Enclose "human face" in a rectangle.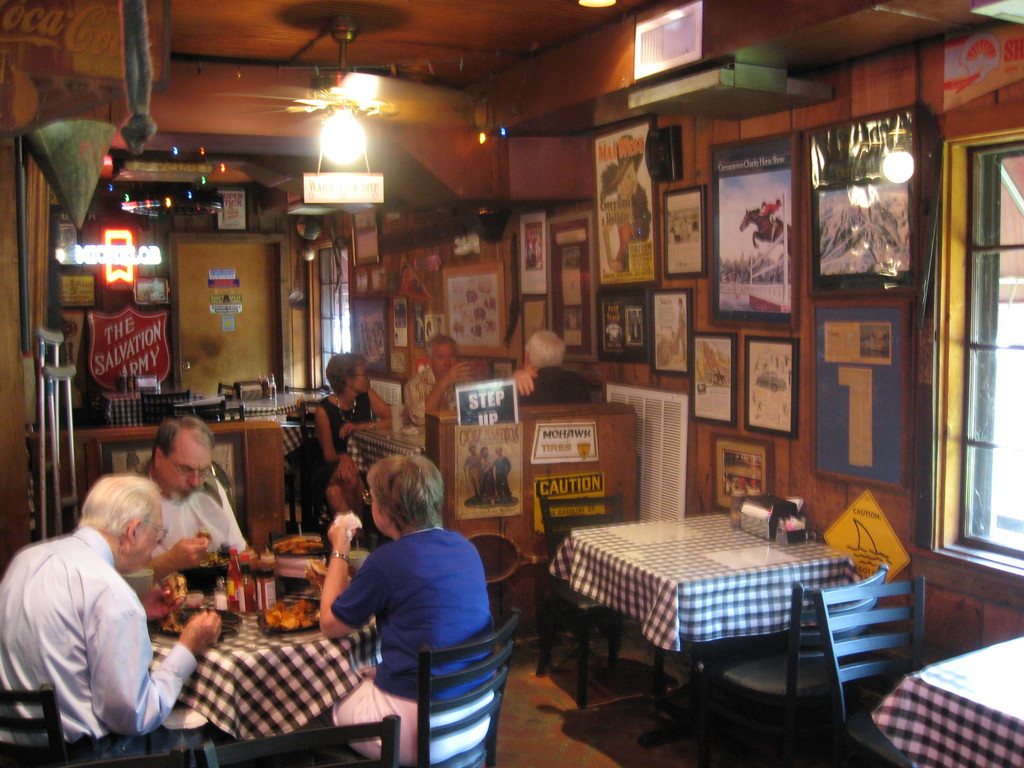
bbox=(616, 161, 641, 196).
